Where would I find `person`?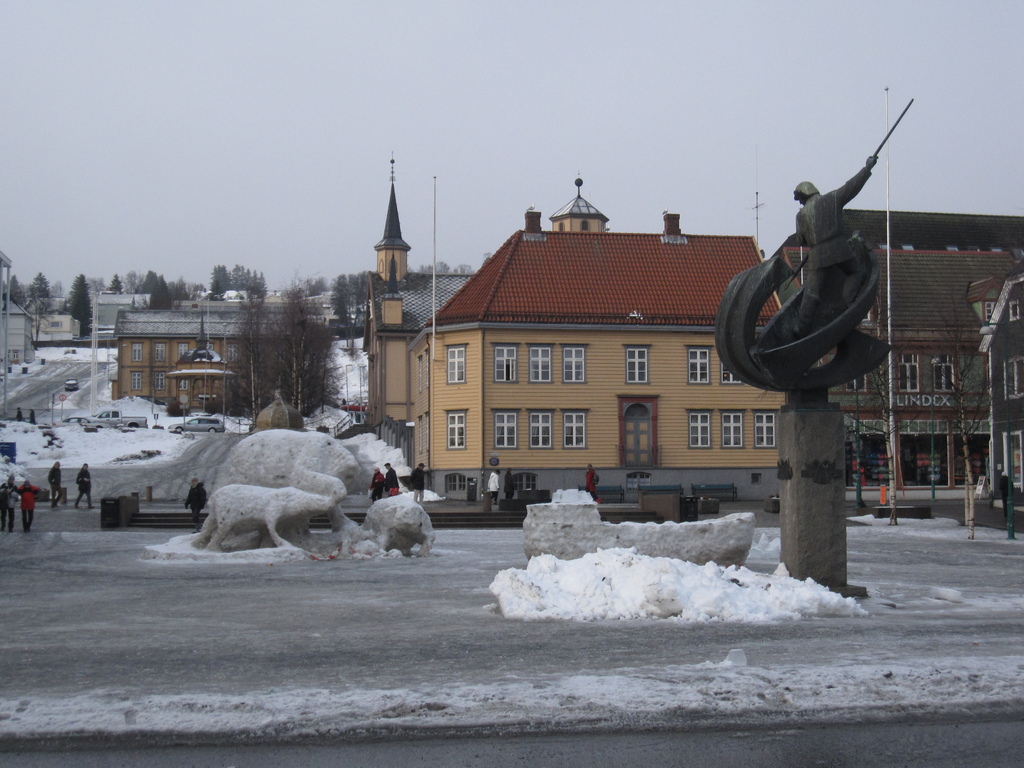
At bbox=(369, 465, 385, 505).
